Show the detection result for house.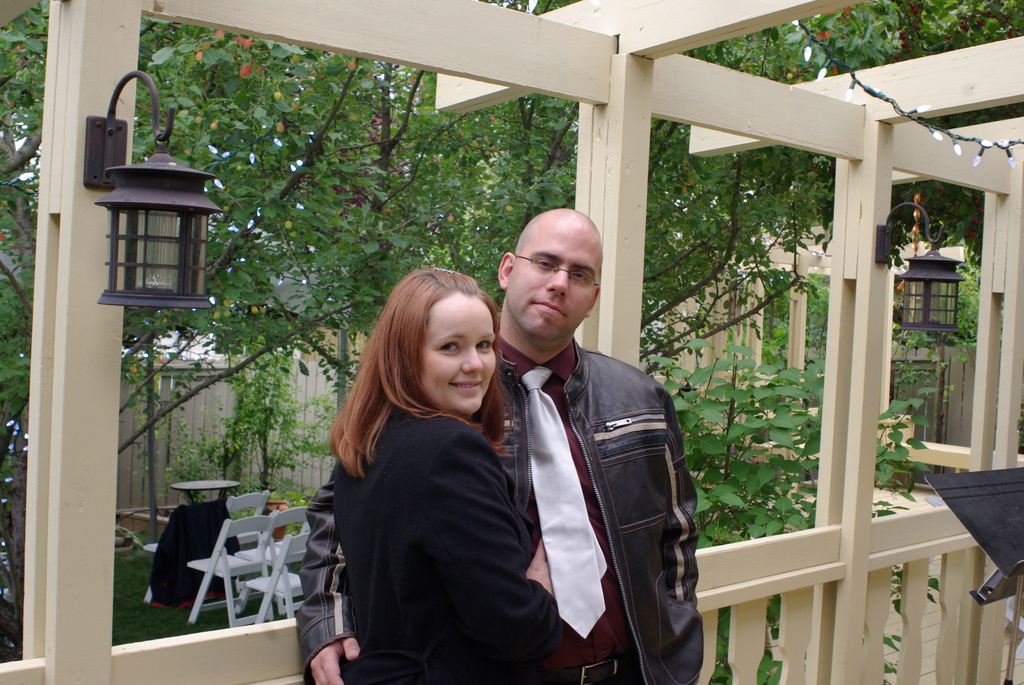
pyautogui.locateOnScreen(0, 0, 1023, 684).
